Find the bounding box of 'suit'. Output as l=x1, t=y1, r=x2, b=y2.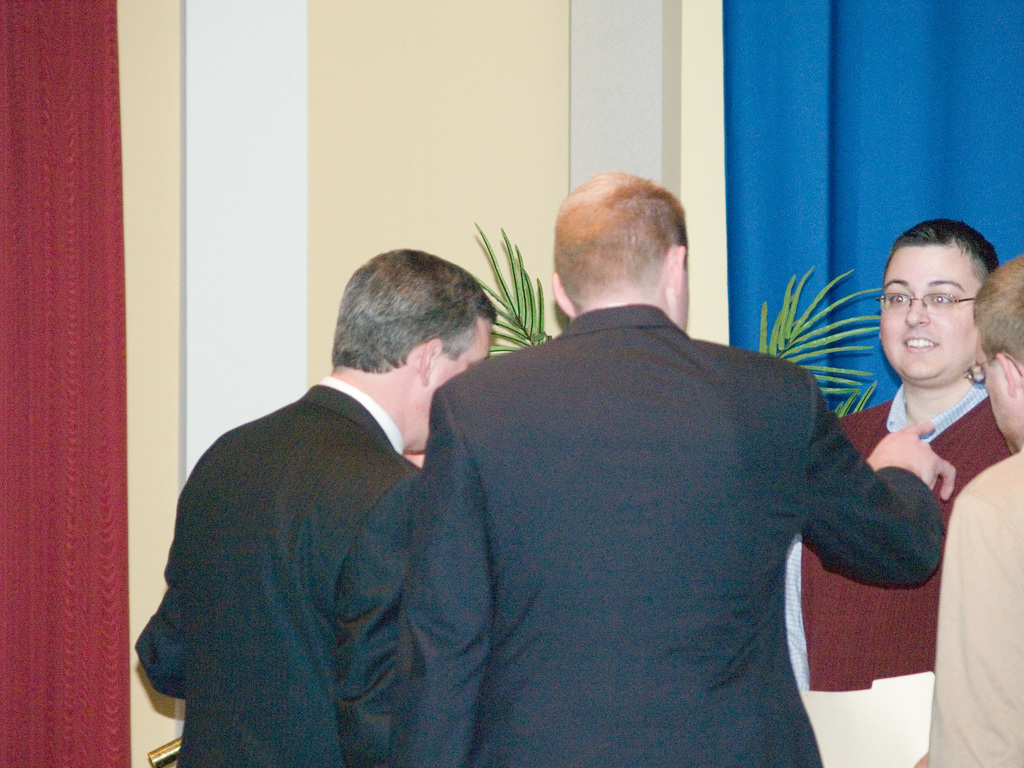
l=397, t=302, r=946, b=762.
